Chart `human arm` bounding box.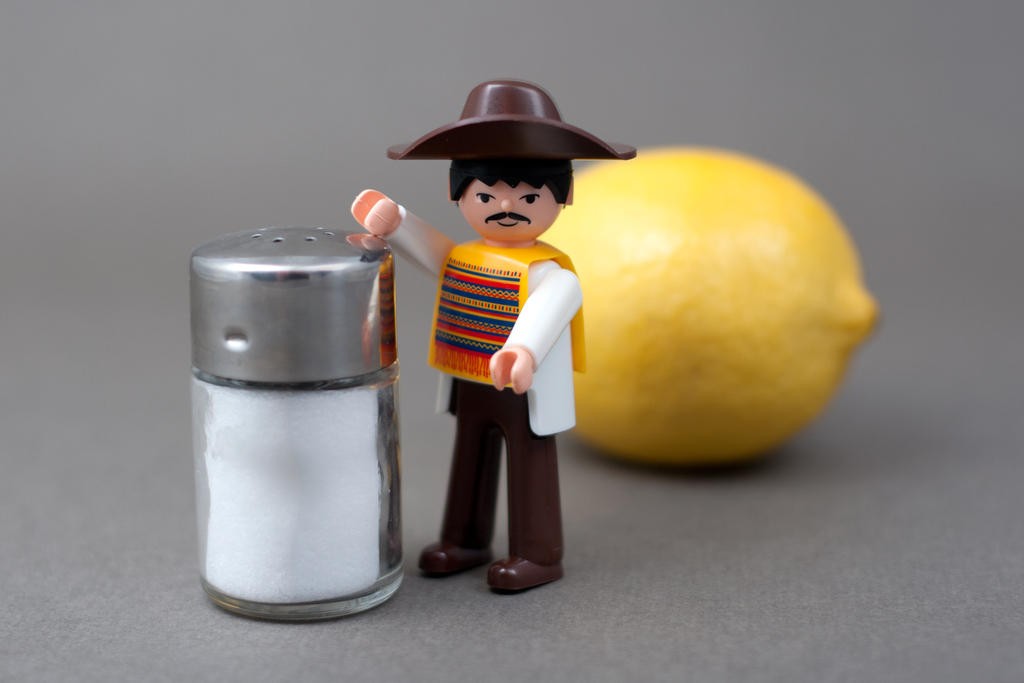
Charted: box(355, 200, 437, 276).
